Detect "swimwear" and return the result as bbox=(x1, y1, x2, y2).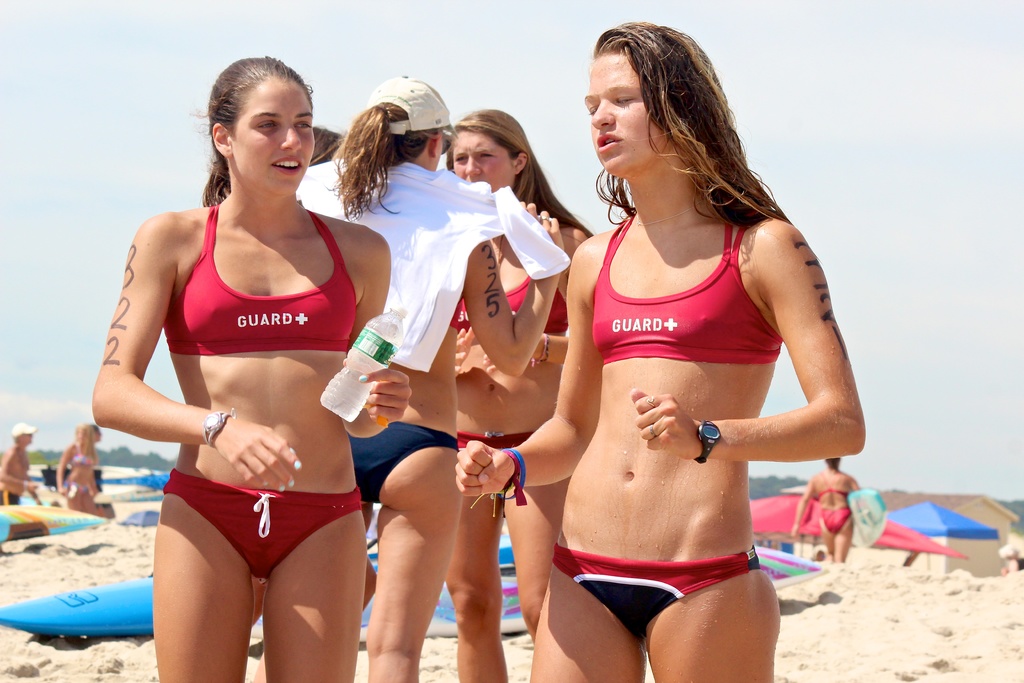
bbox=(457, 429, 538, 457).
